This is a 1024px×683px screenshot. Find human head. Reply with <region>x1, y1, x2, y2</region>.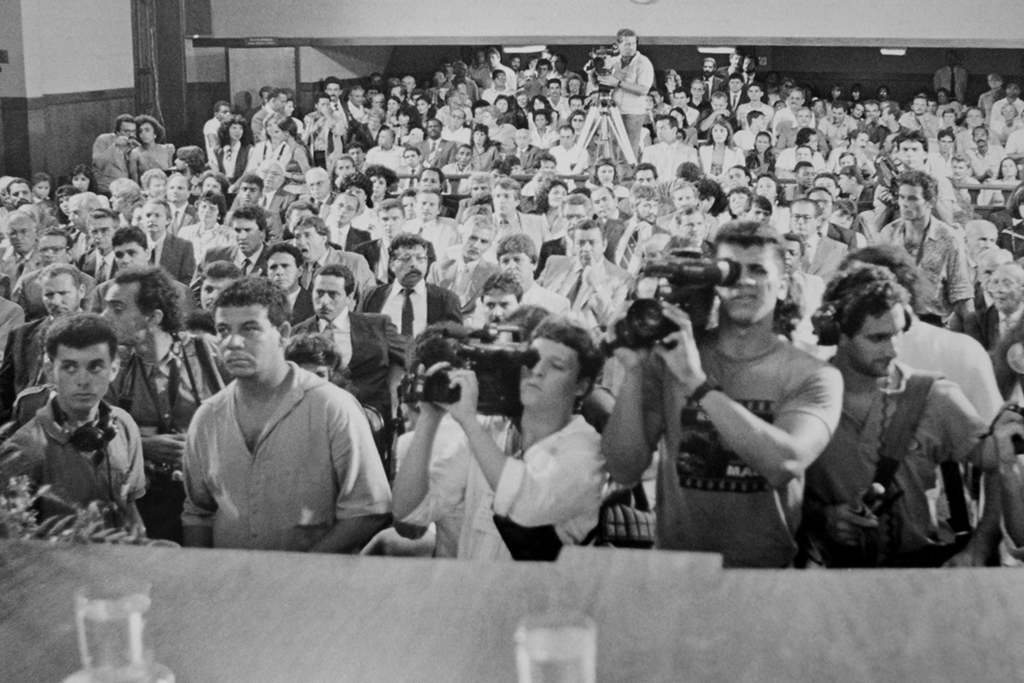
<region>727, 74, 752, 94</region>.
